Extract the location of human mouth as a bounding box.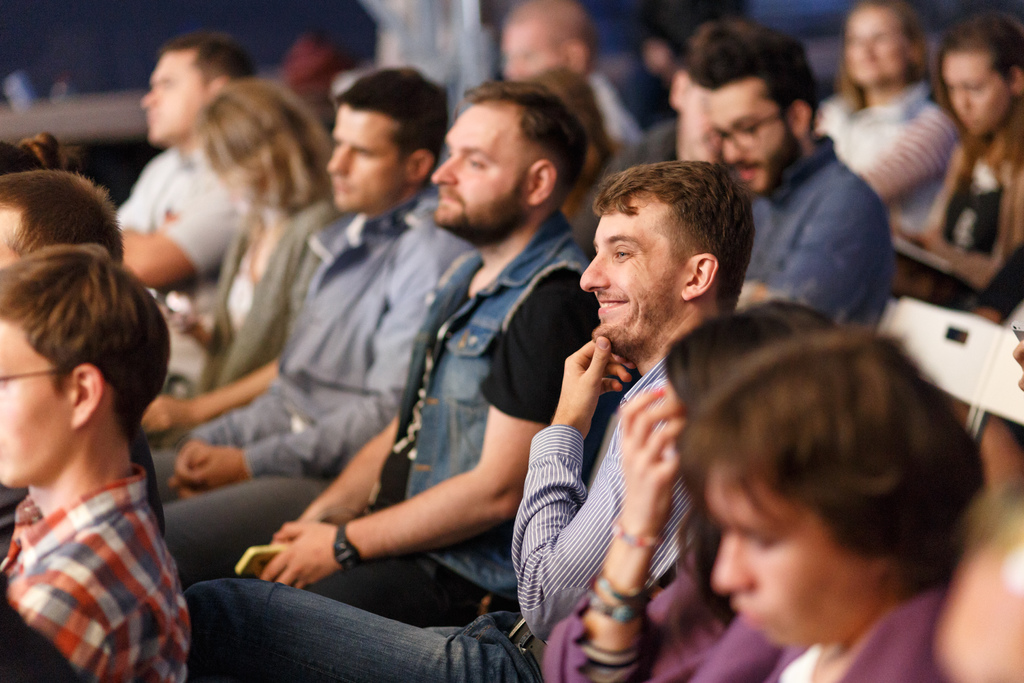
733 160 759 179.
